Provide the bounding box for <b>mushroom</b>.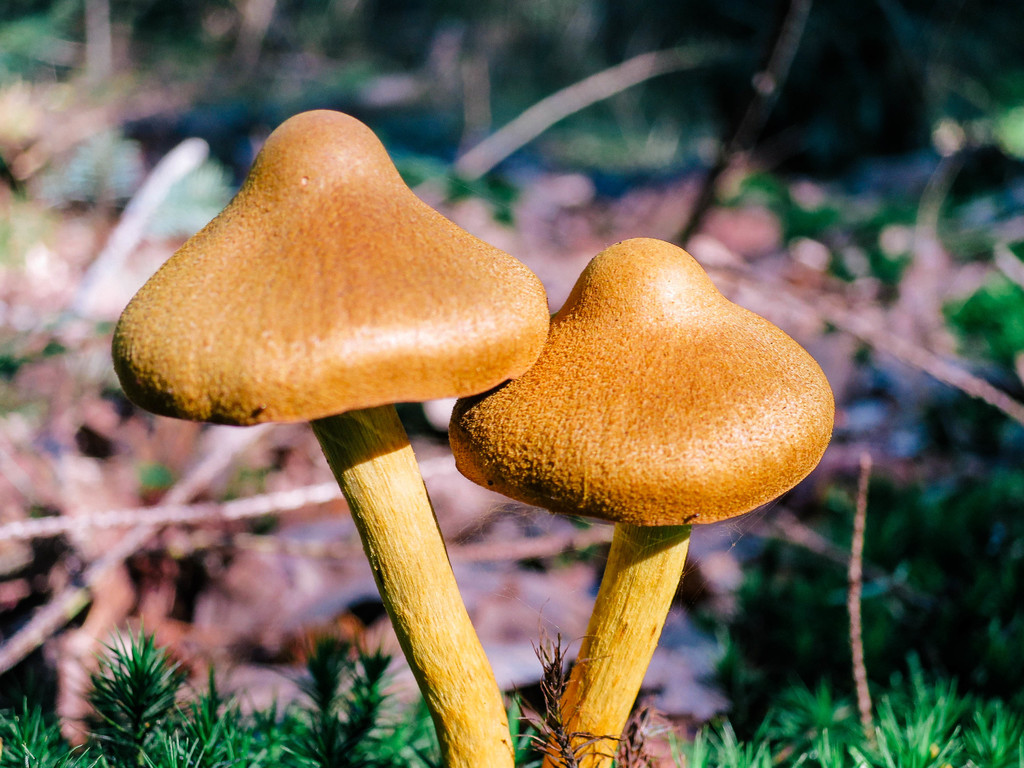
box(448, 237, 836, 767).
